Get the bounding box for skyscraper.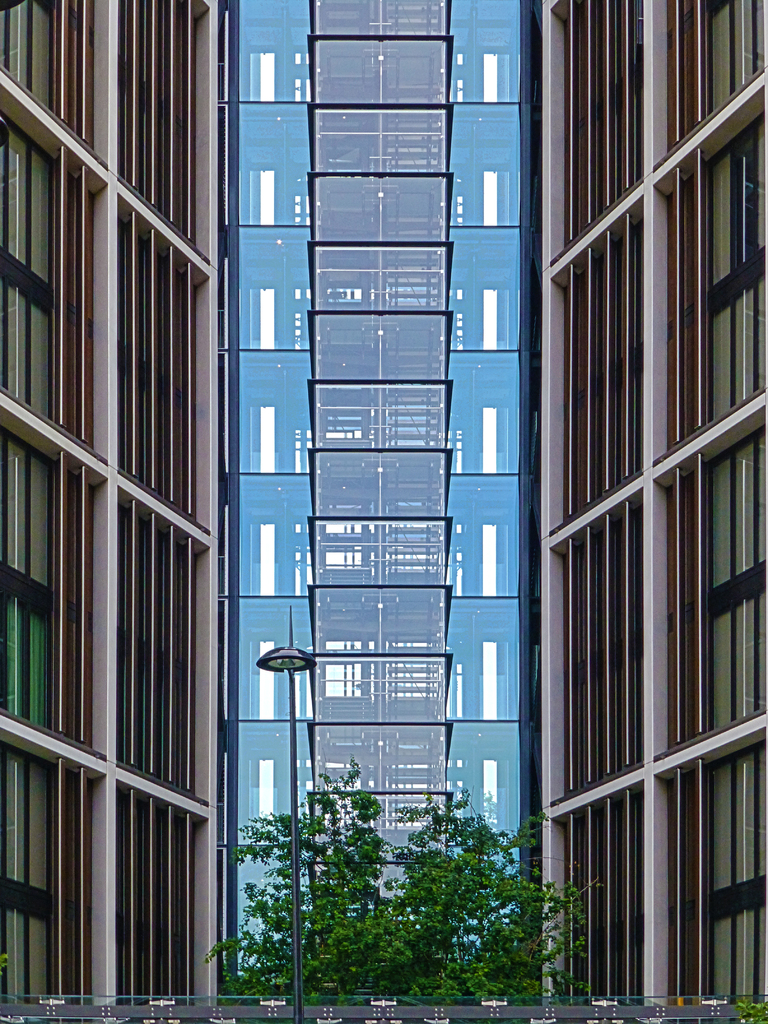
(0,0,767,1023).
